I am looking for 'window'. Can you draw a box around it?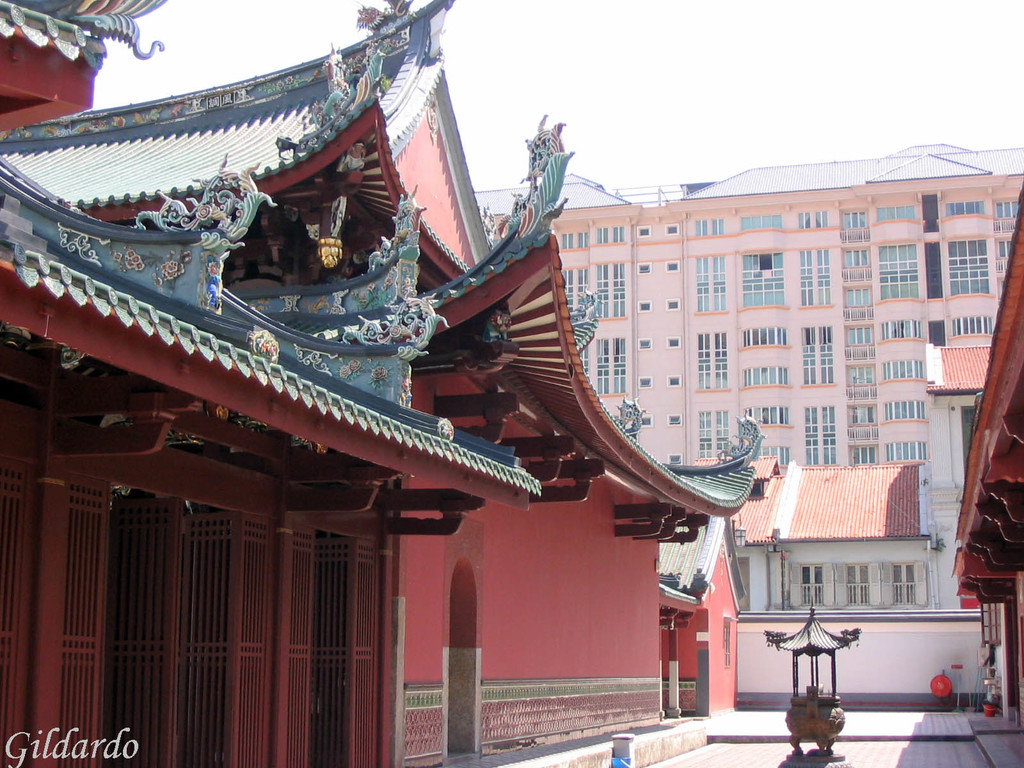
Sure, the bounding box is {"left": 638, "top": 265, "right": 653, "bottom": 280}.
